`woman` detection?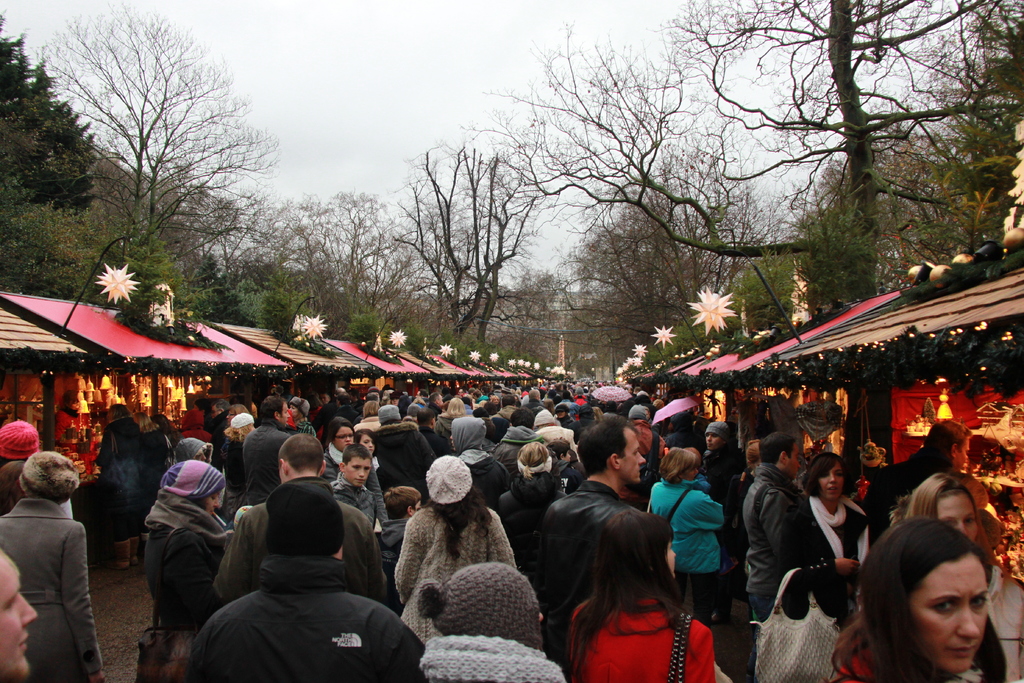
[left=319, top=415, right=387, bottom=529]
